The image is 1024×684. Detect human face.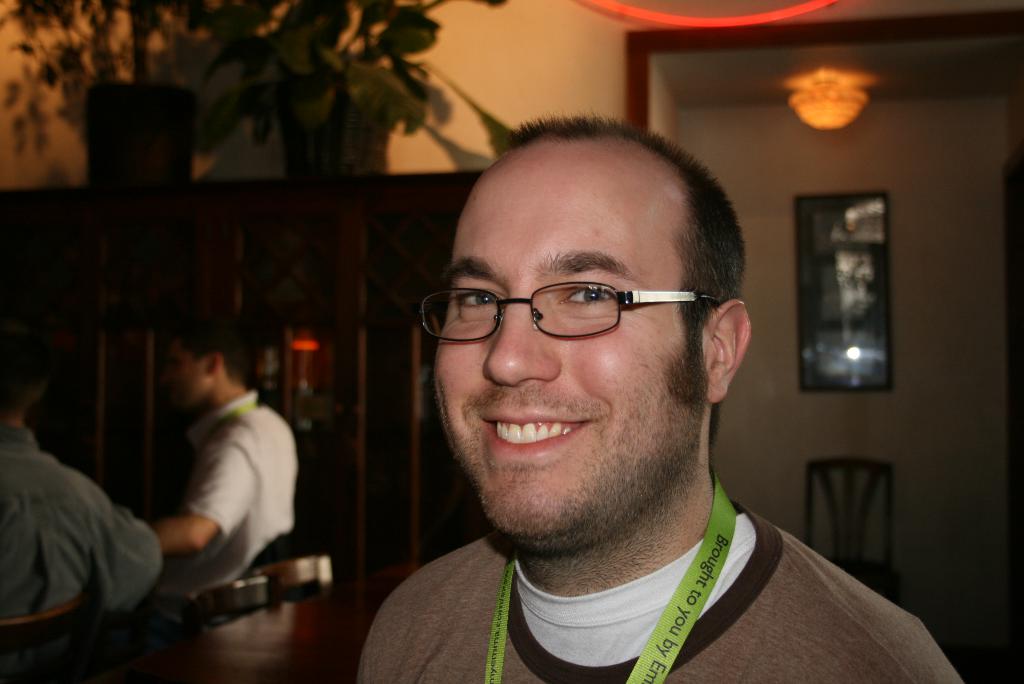
Detection: bbox=(428, 127, 710, 542).
